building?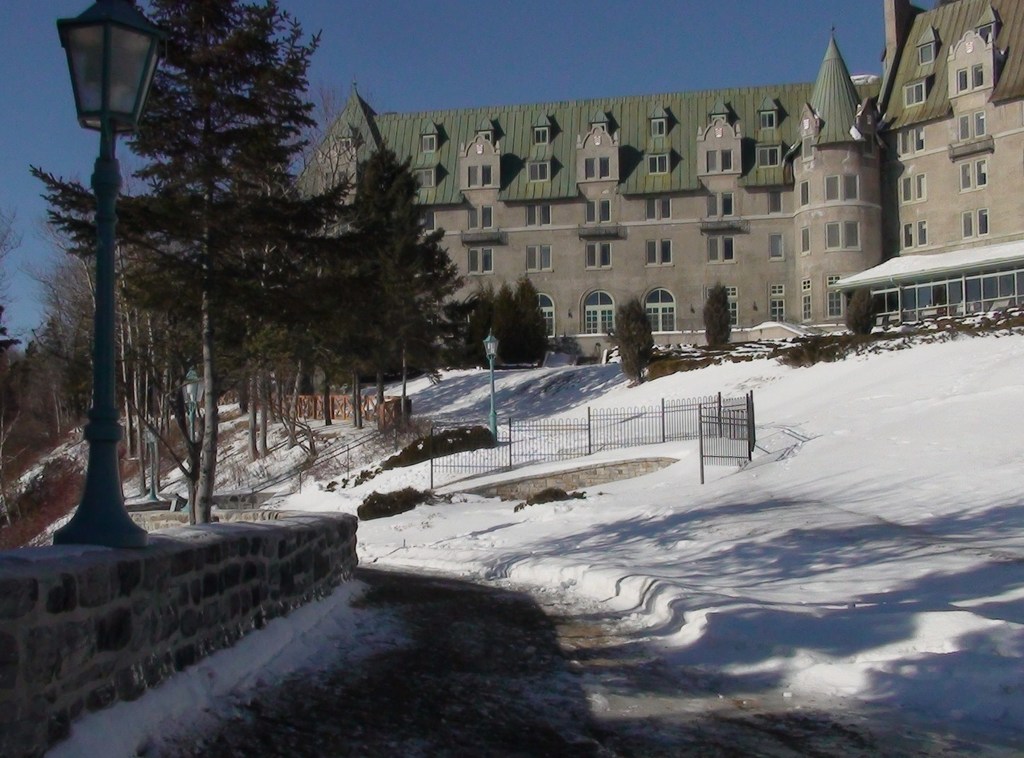
<region>292, 0, 1023, 358</region>
